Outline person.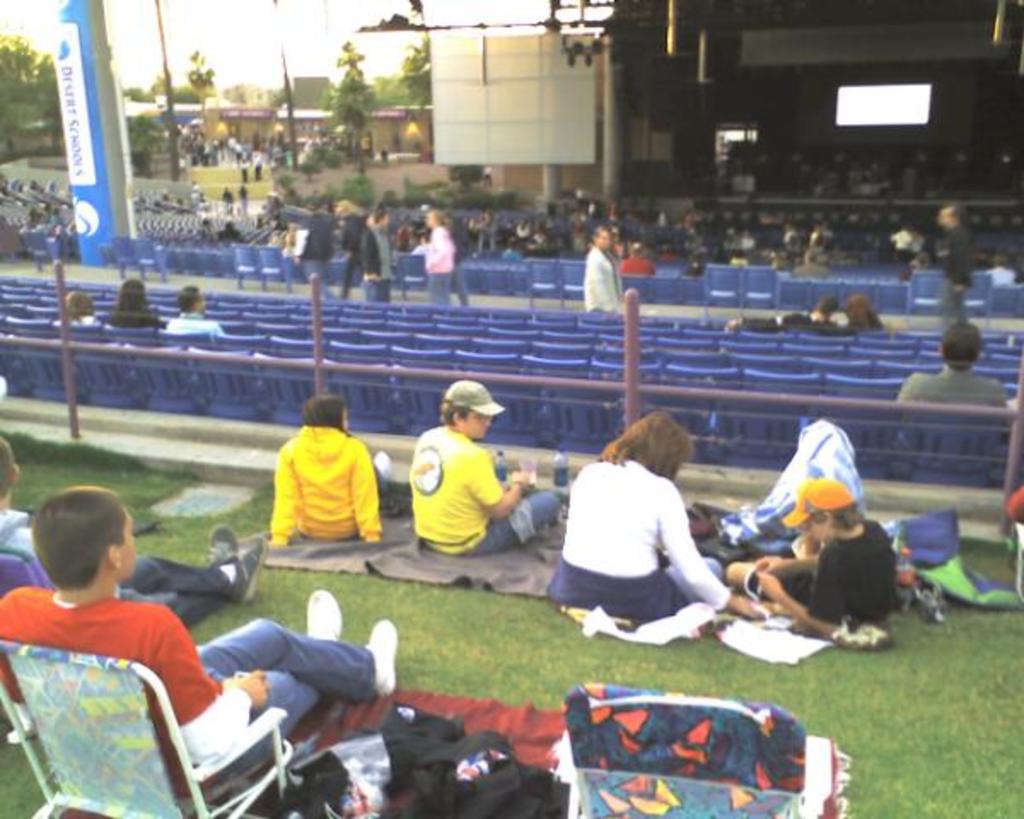
Outline: detection(932, 205, 983, 328).
